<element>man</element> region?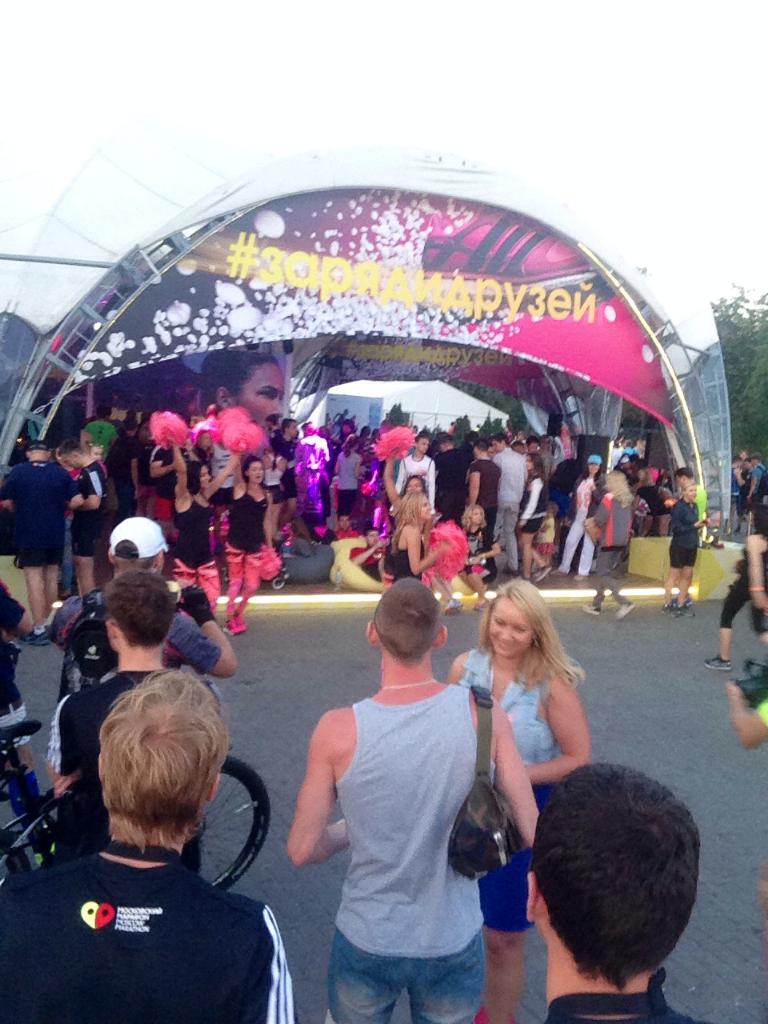
select_region(489, 433, 530, 572)
